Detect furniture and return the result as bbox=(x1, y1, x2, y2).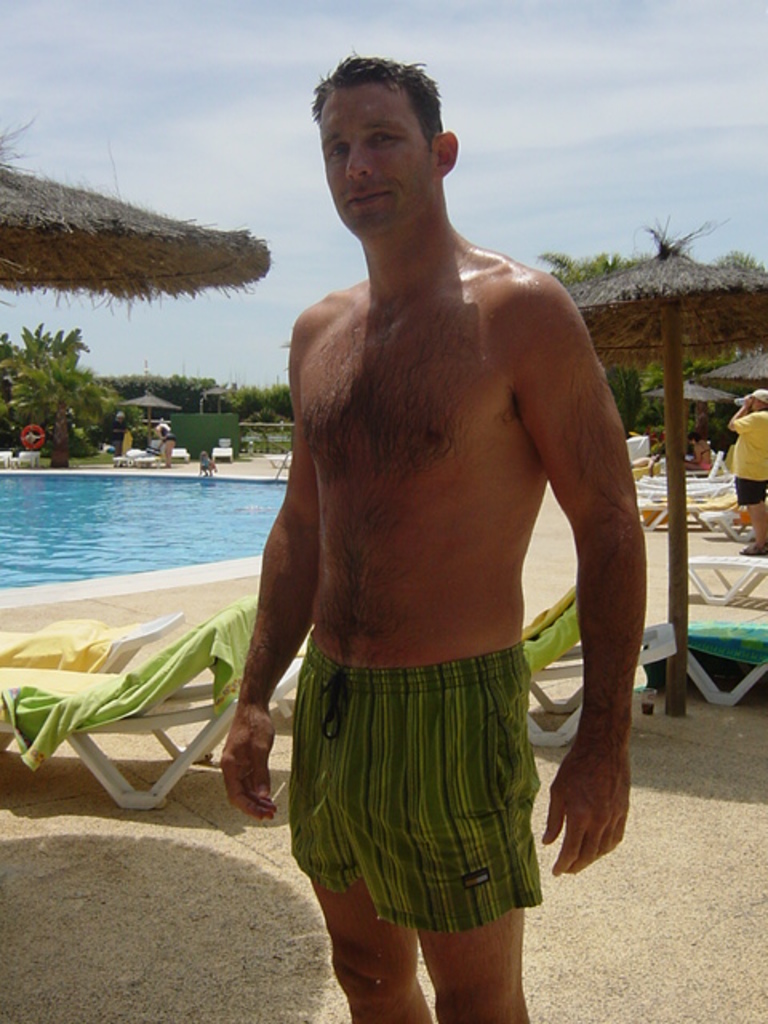
bbox=(658, 622, 766, 706).
